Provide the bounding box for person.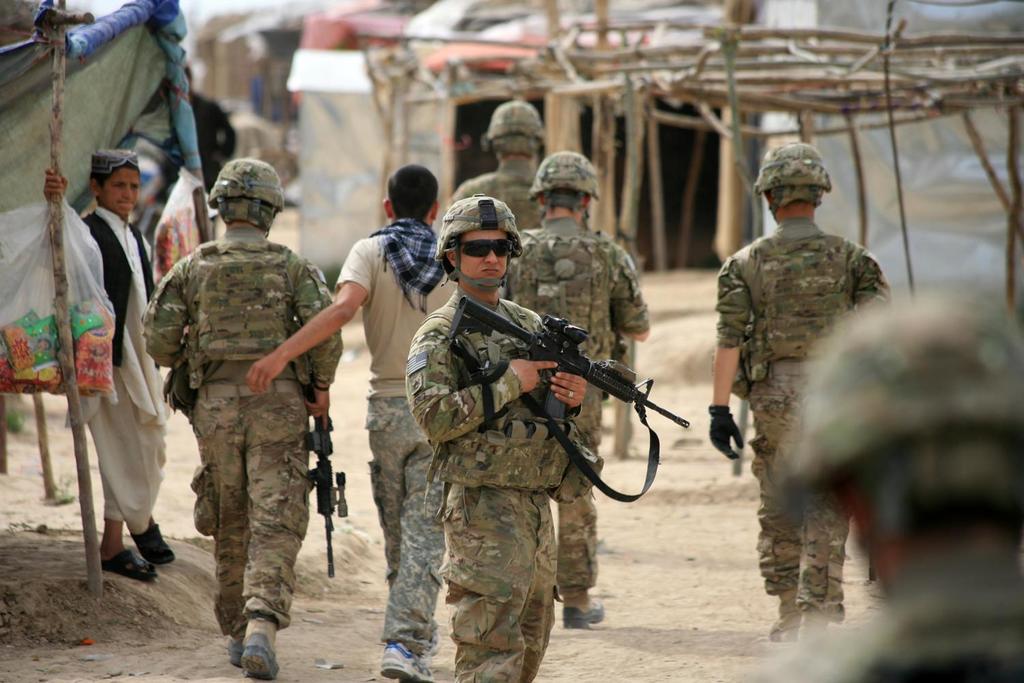
x1=41 y1=143 x2=166 y2=587.
